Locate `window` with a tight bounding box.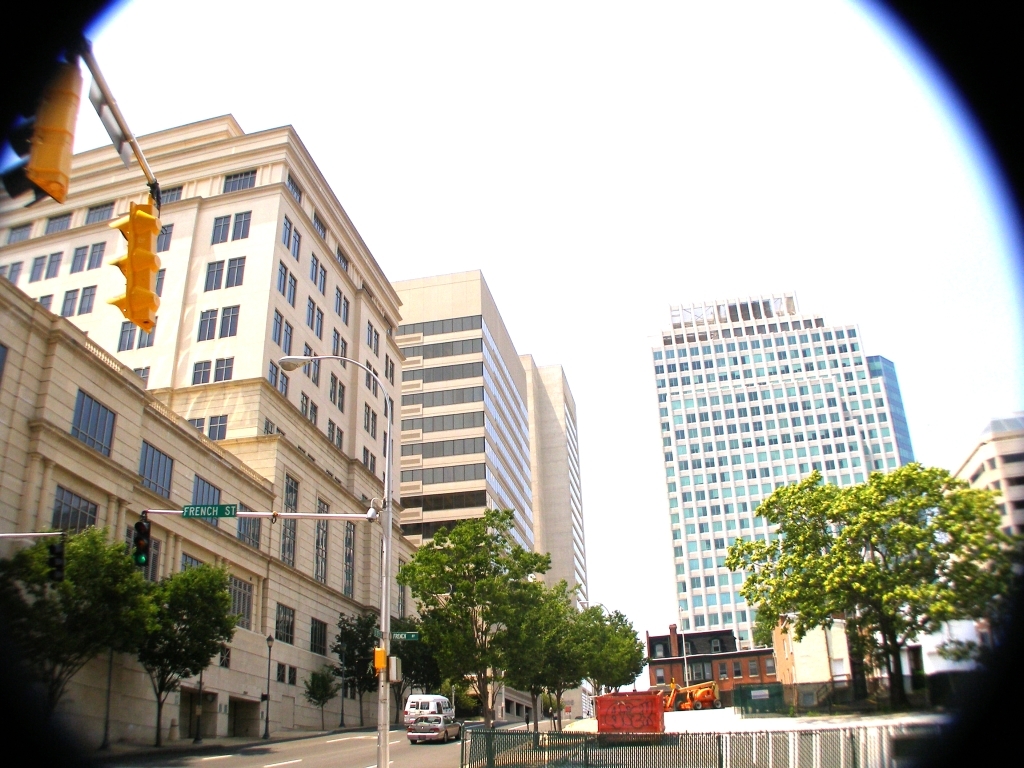
{"left": 51, "top": 486, "right": 99, "bottom": 536}.
